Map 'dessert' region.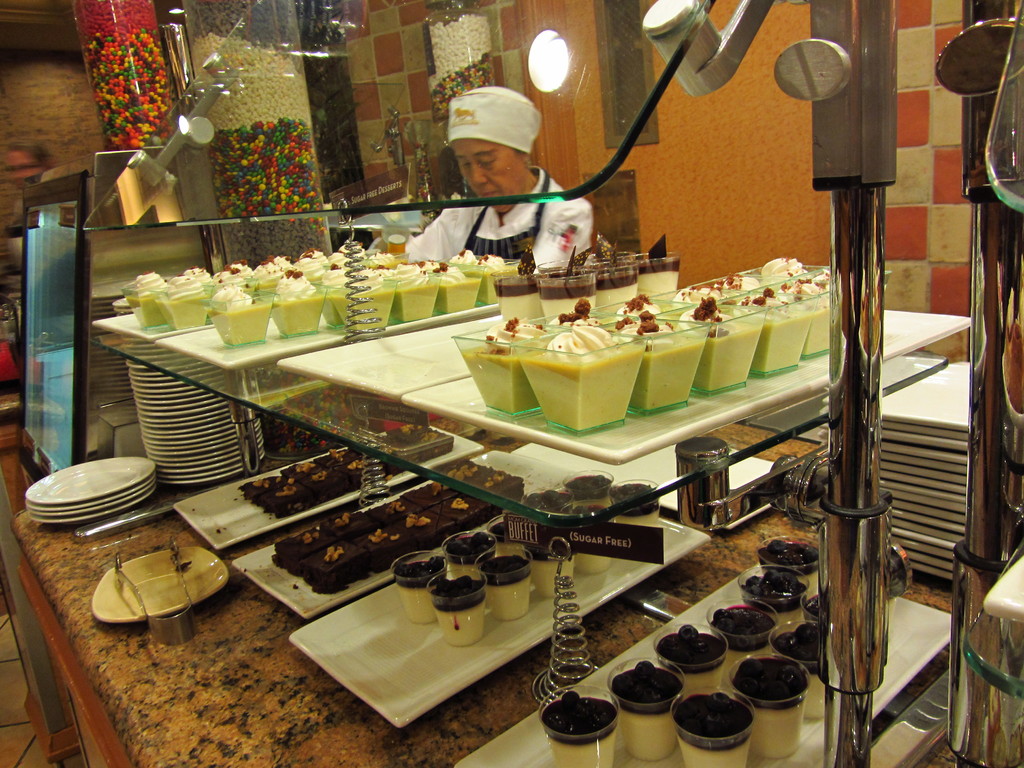
Mapped to (x1=543, y1=696, x2=623, y2=767).
